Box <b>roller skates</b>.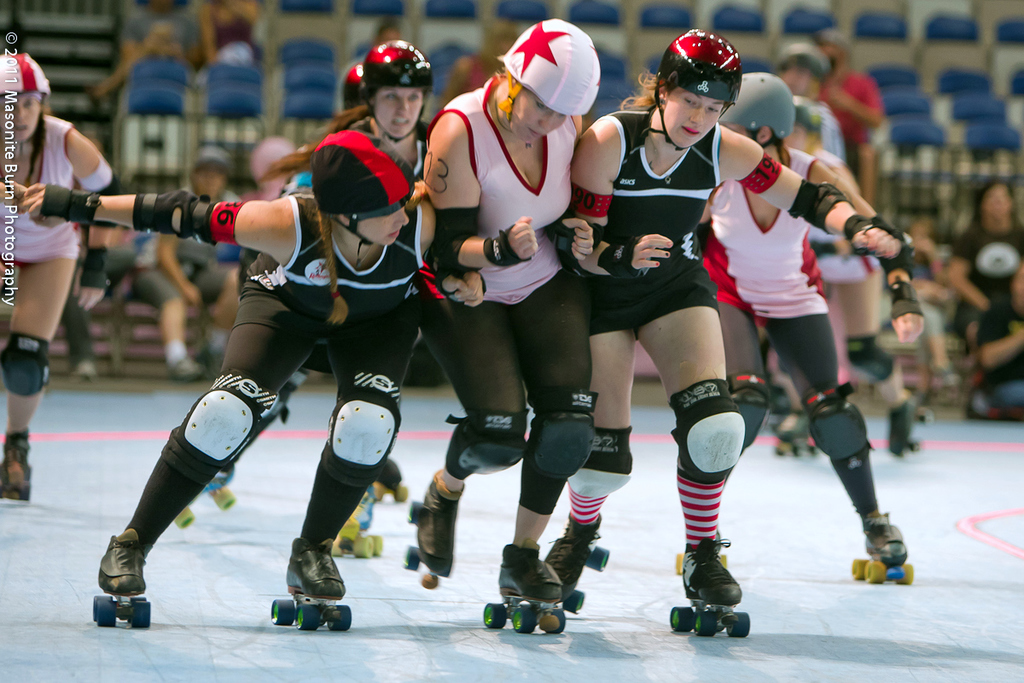
bbox(666, 540, 753, 639).
